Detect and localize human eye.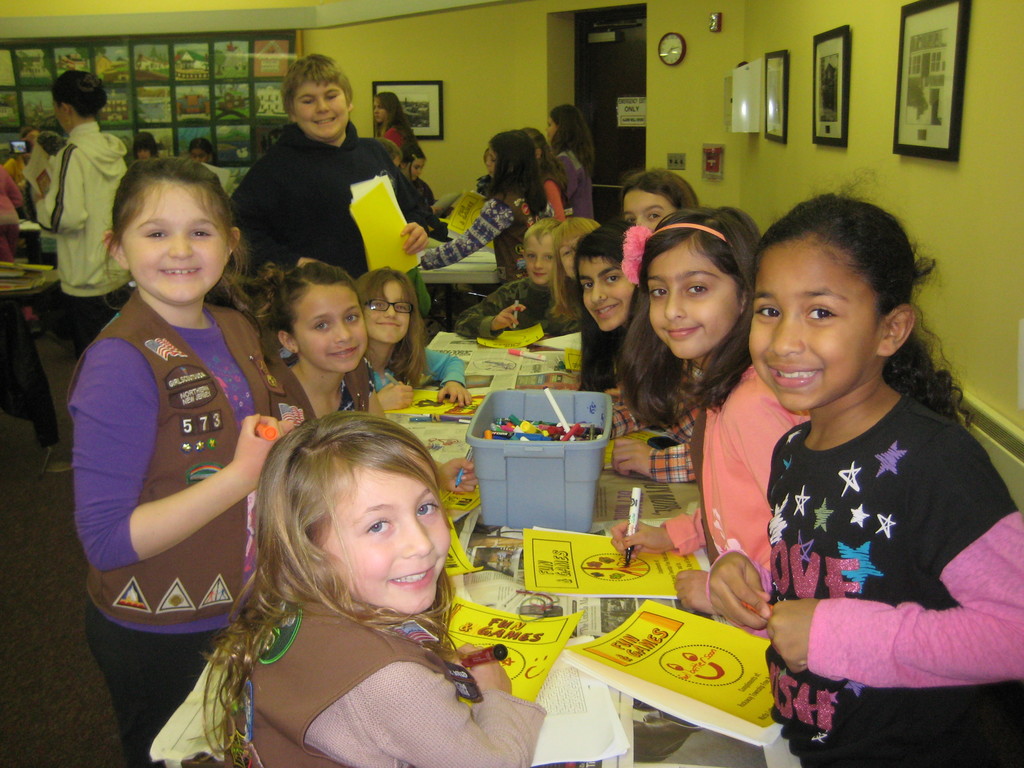
Localized at x1=366 y1=516 x2=391 y2=537.
